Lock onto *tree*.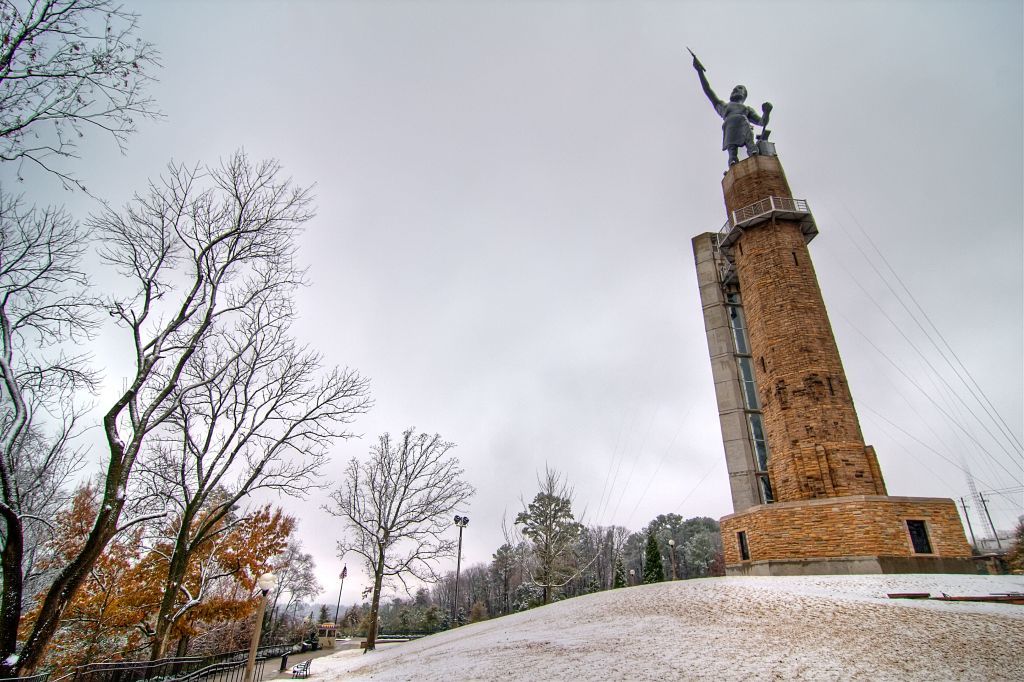
Locked: 139/303/381/670.
